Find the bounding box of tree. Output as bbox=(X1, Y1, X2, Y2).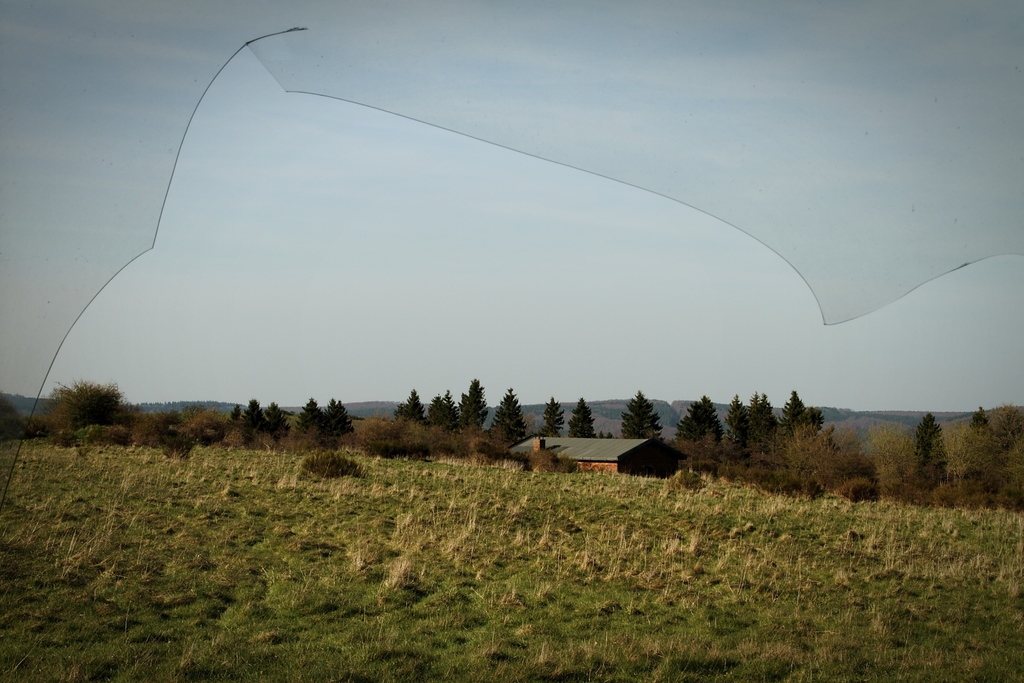
bbox=(235, 402, 240, 417).
